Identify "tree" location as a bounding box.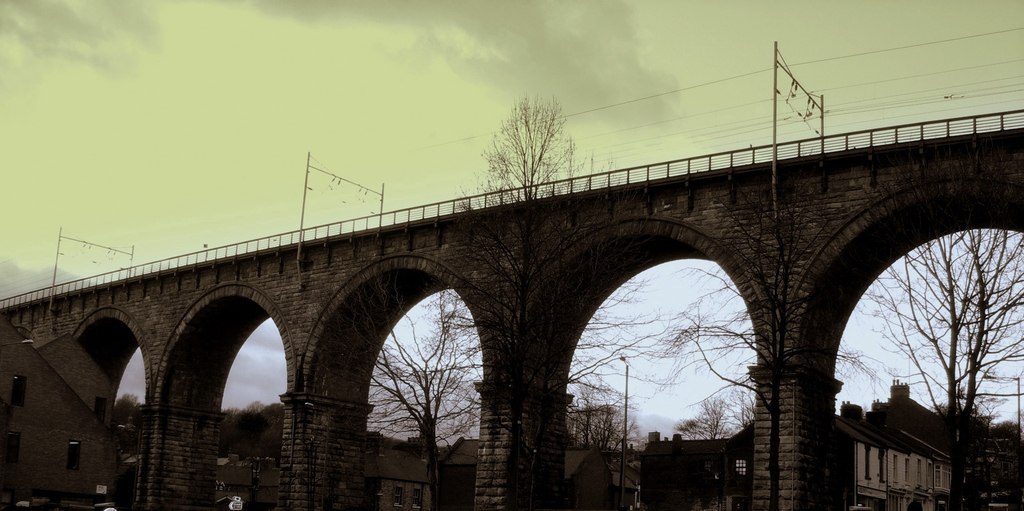
bbox=(267, 404, 284, 454).
